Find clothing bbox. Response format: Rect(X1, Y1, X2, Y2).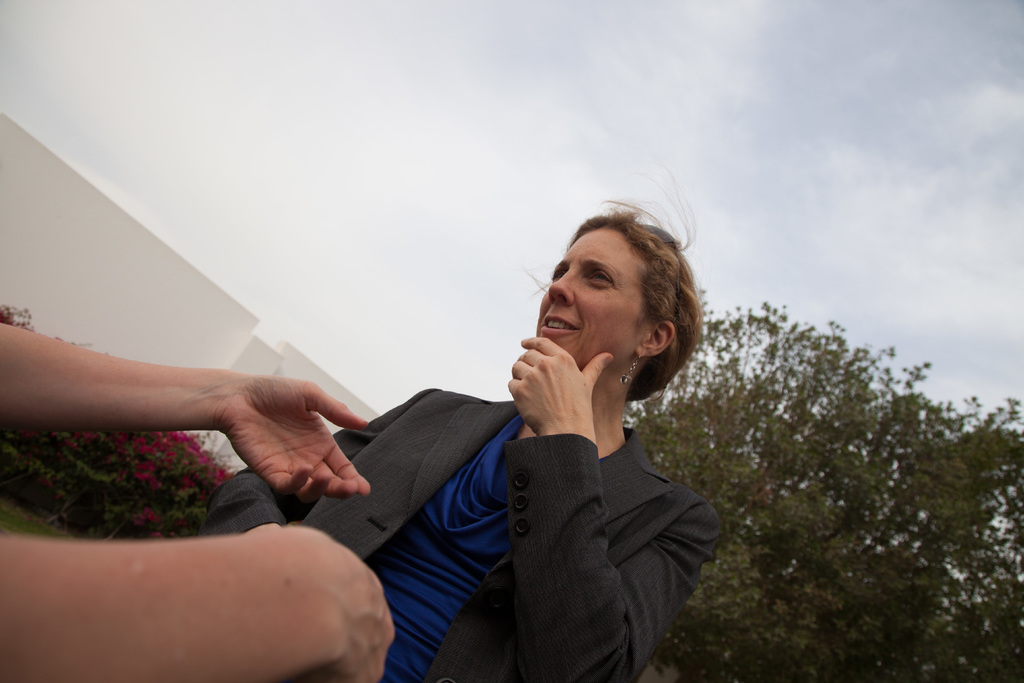
Rect(378, 317, 737, 682).
